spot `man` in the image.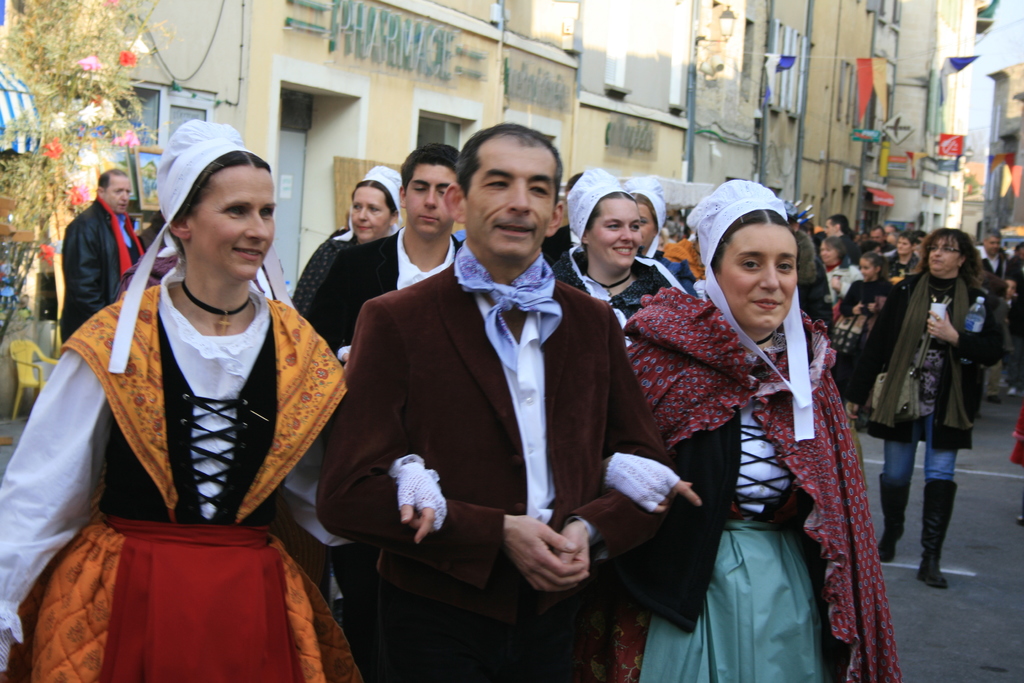
`man` found at rect(315, 121, 675, 682).
